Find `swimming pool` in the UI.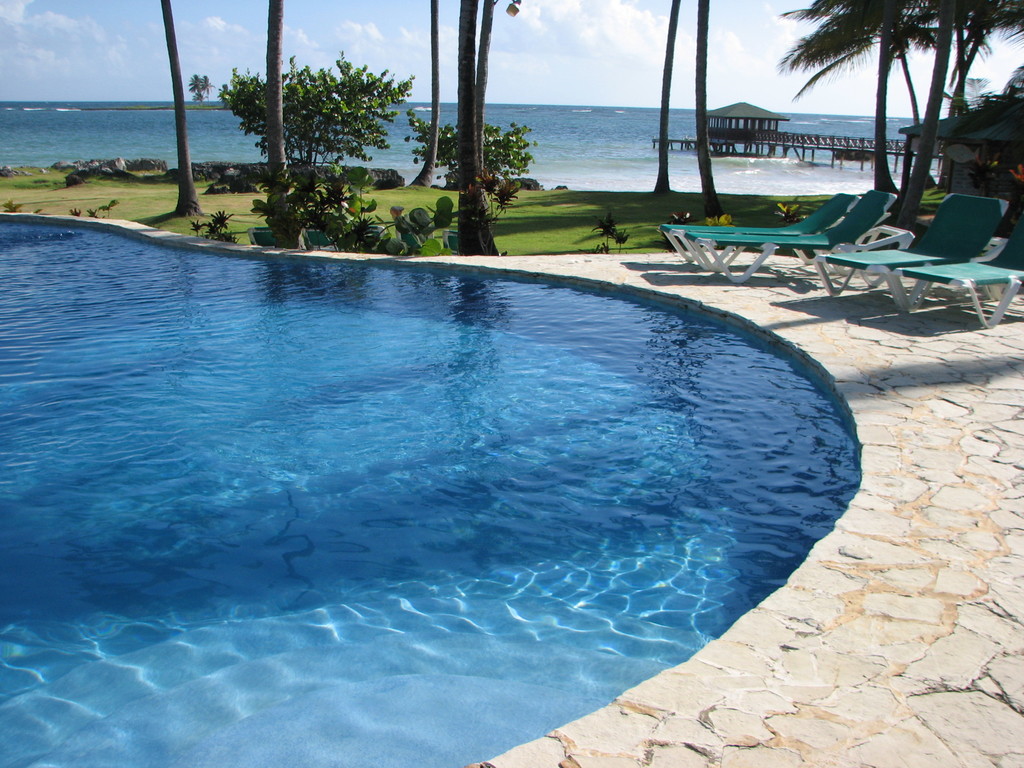
UI element at 0:173:881:744.
